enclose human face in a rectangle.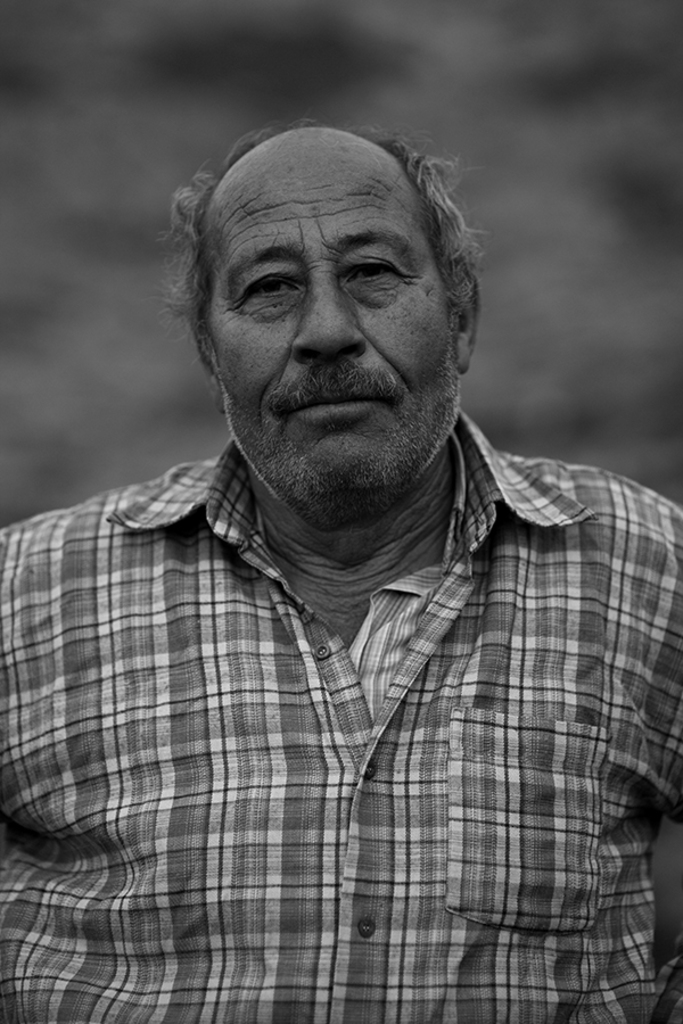
BBox(208, 129, 453, 490).
